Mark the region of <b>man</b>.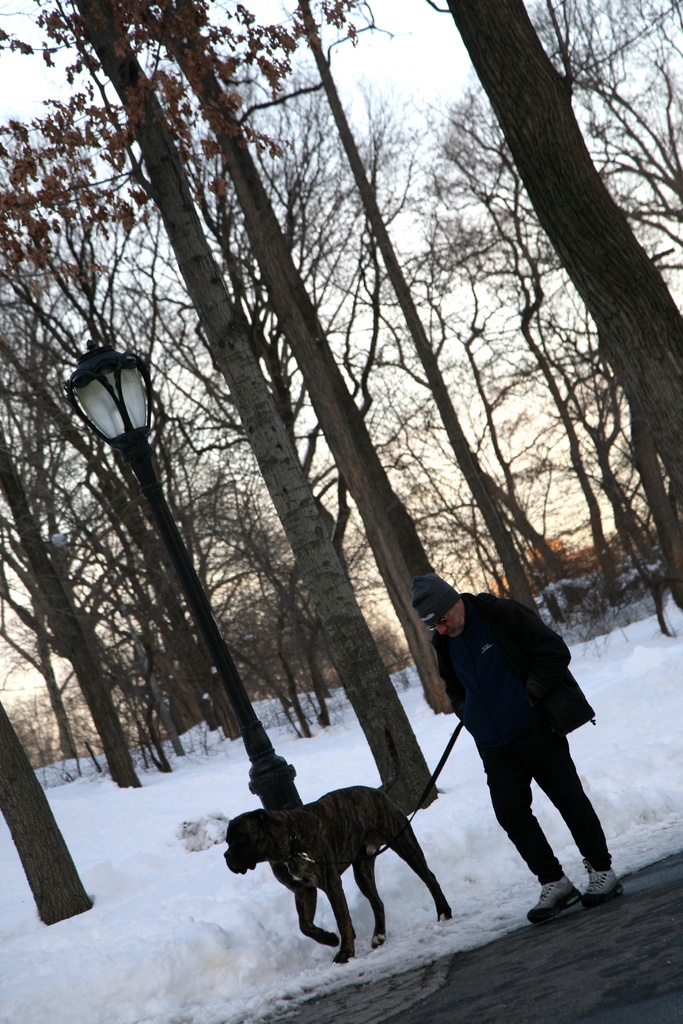
Region: crop(402, 578, 604, 930).
